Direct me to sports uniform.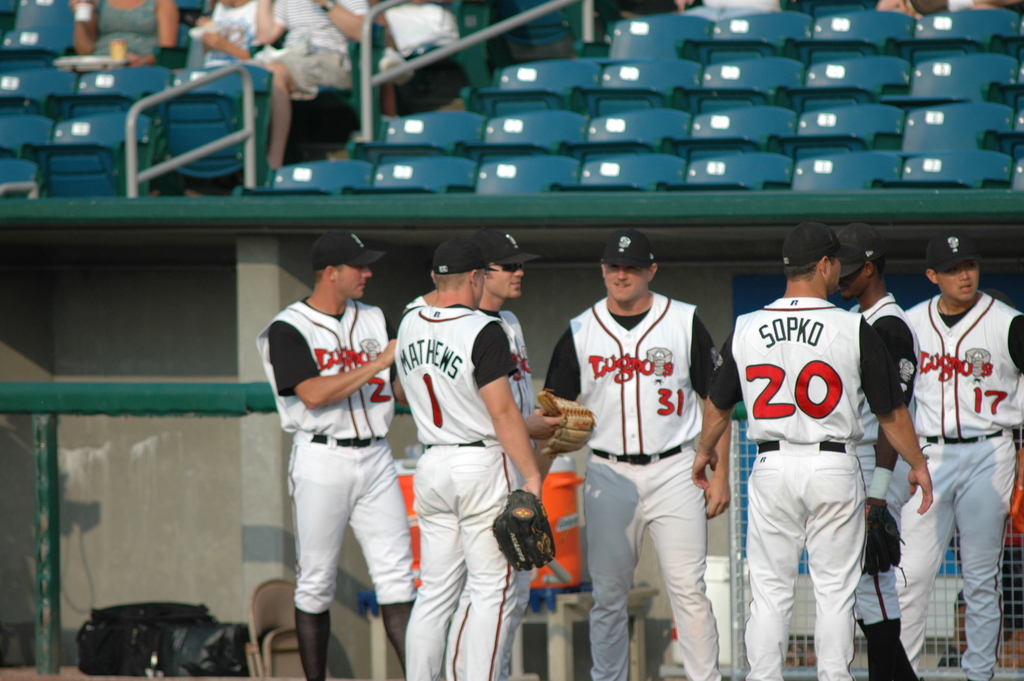
Direction: (x1=703, y1=300, x2=905, y2=680).
